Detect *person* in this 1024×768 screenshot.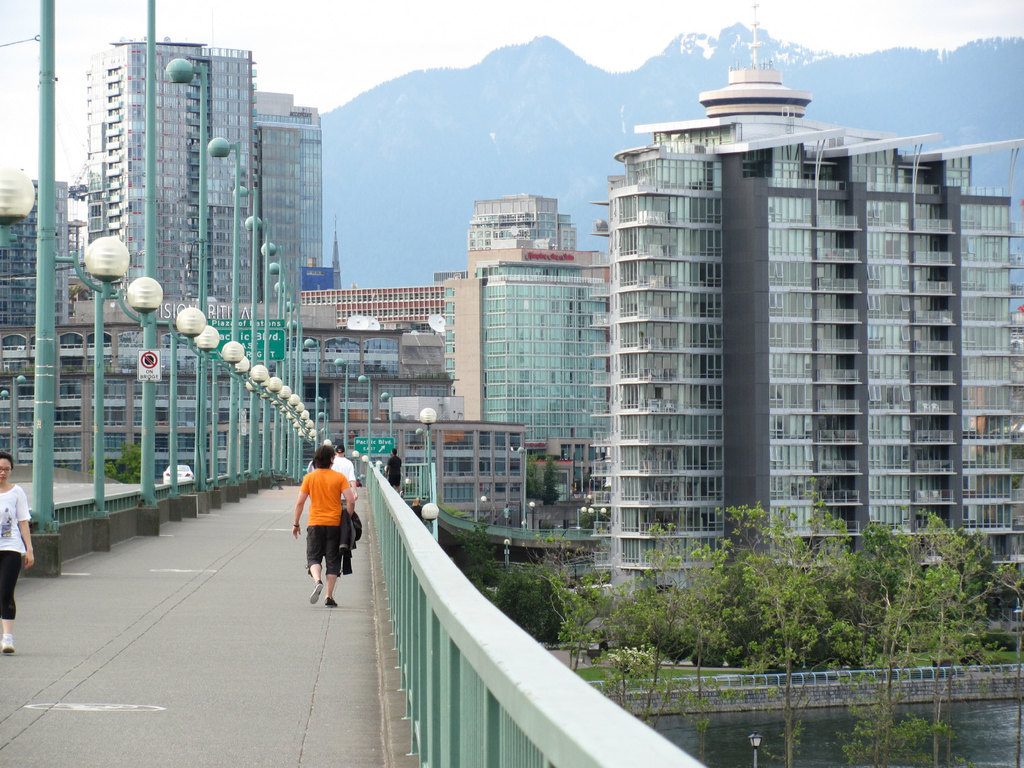
Detection: locate(0, 455, 35, 655).
